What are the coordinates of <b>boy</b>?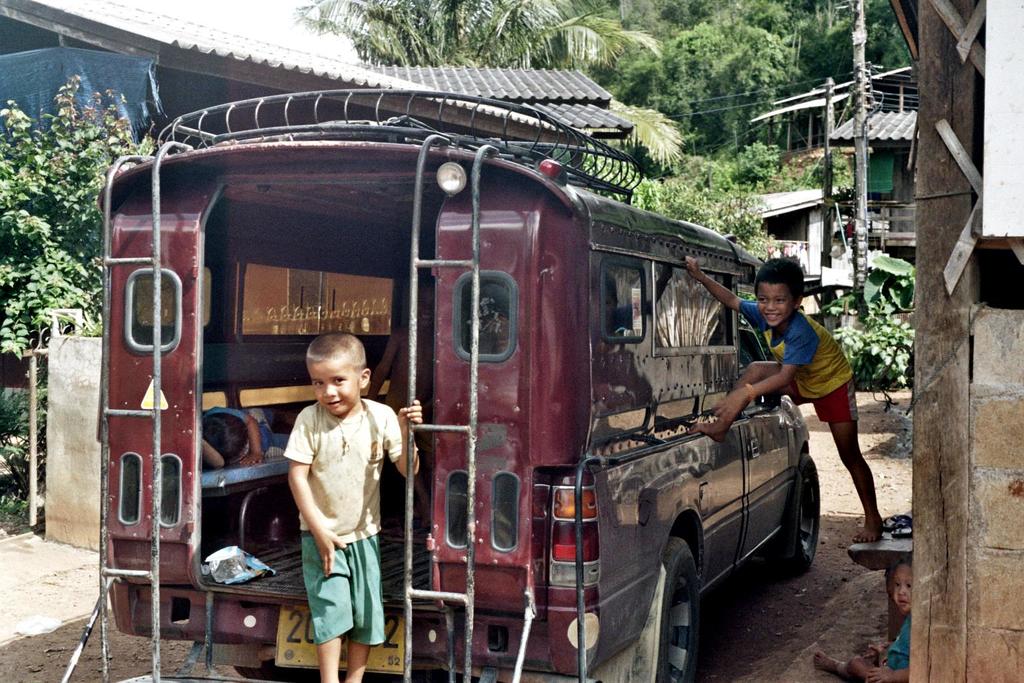
[201,402,294,469].
